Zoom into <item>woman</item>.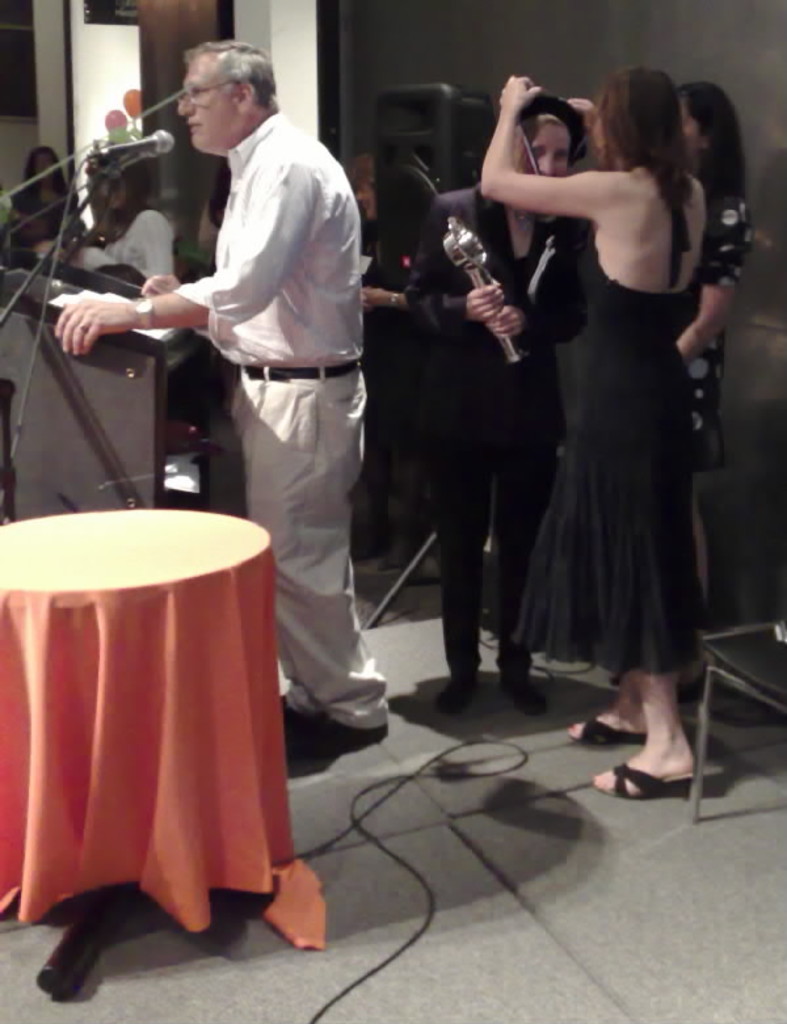
Zoom target: {"left": 39, "top": 136, "right": 182, "bottom": 379}.
